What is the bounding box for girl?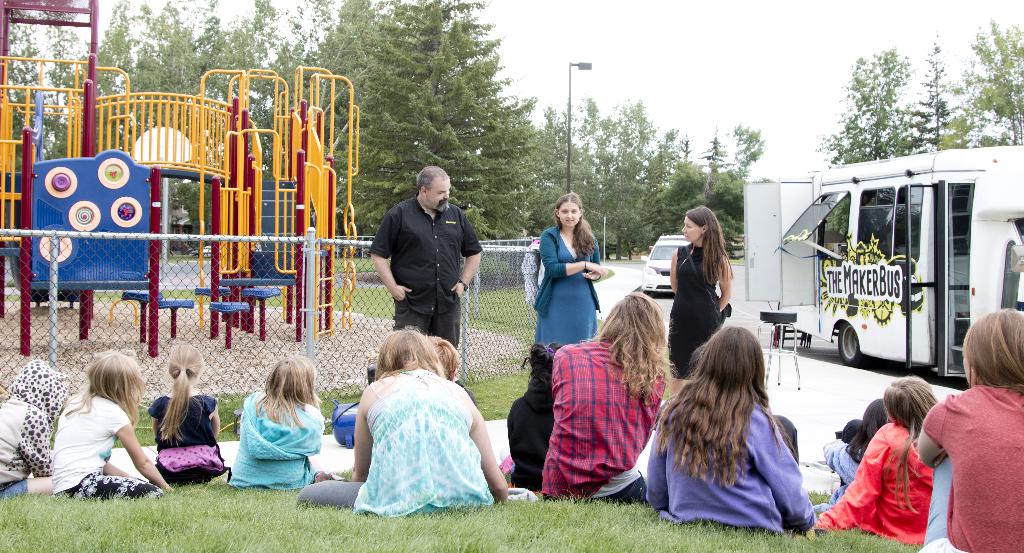
(150, 338, 219, 481).
